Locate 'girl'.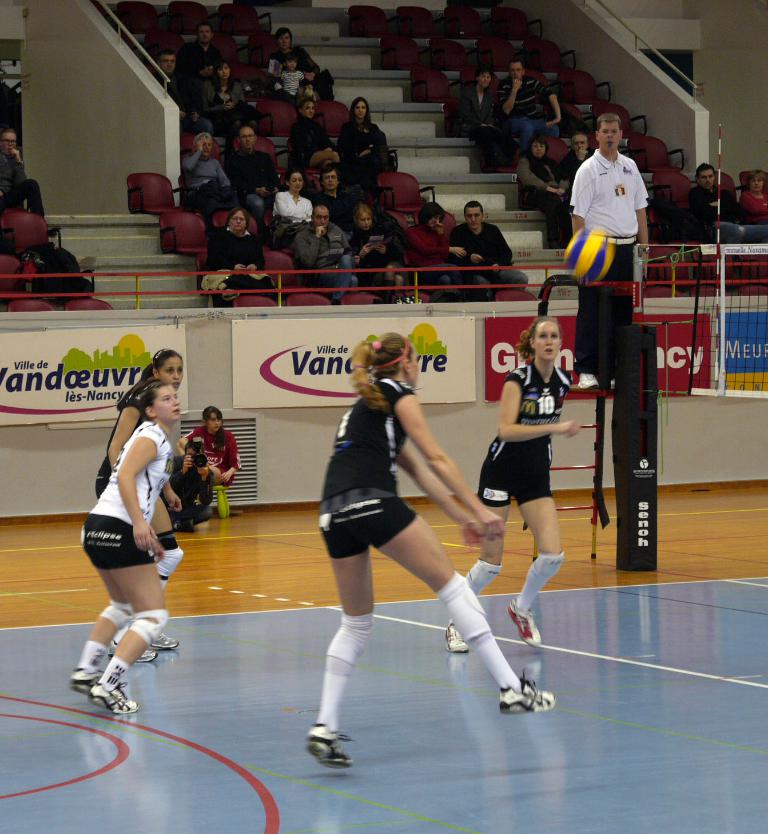
Bounding box: bbox=[72, 382, 179, 713].
